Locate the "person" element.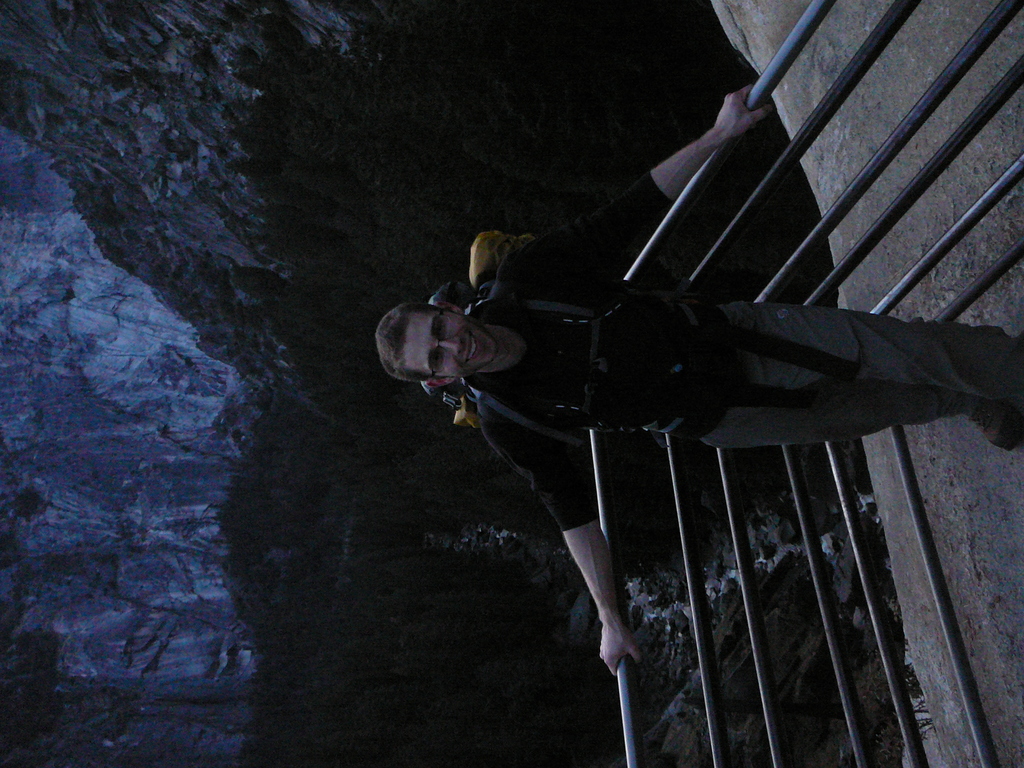
Element bbox: l=298, t=31, r=900, b=753.
